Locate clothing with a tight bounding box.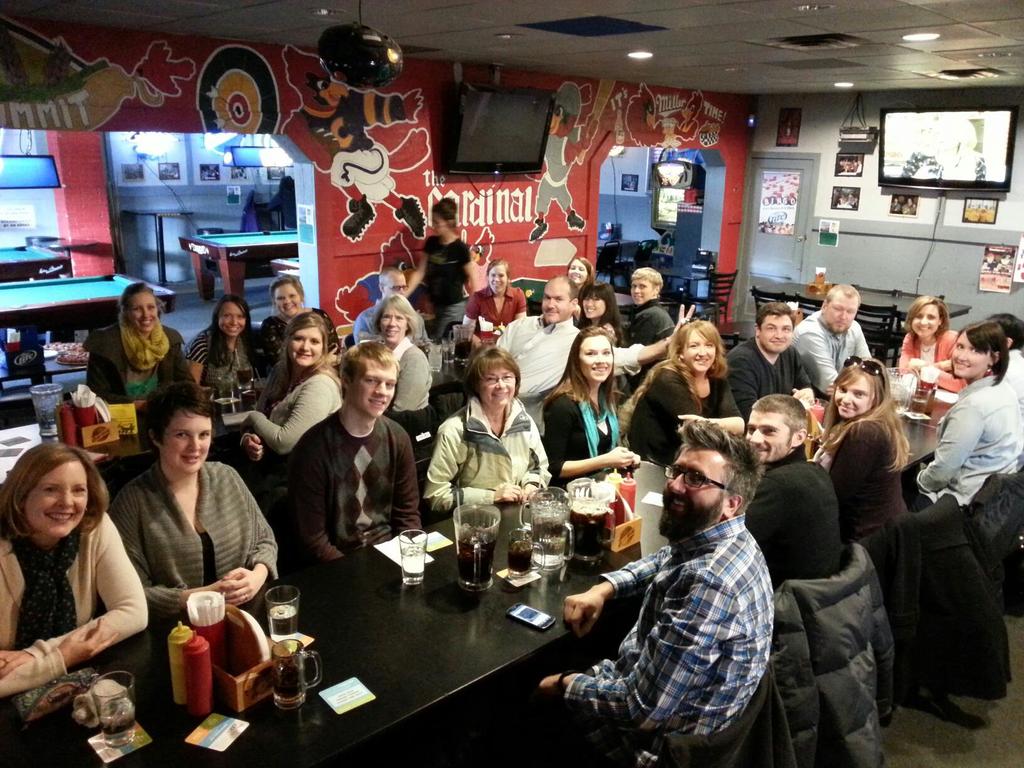
detection(495, 312, 583, 406).
